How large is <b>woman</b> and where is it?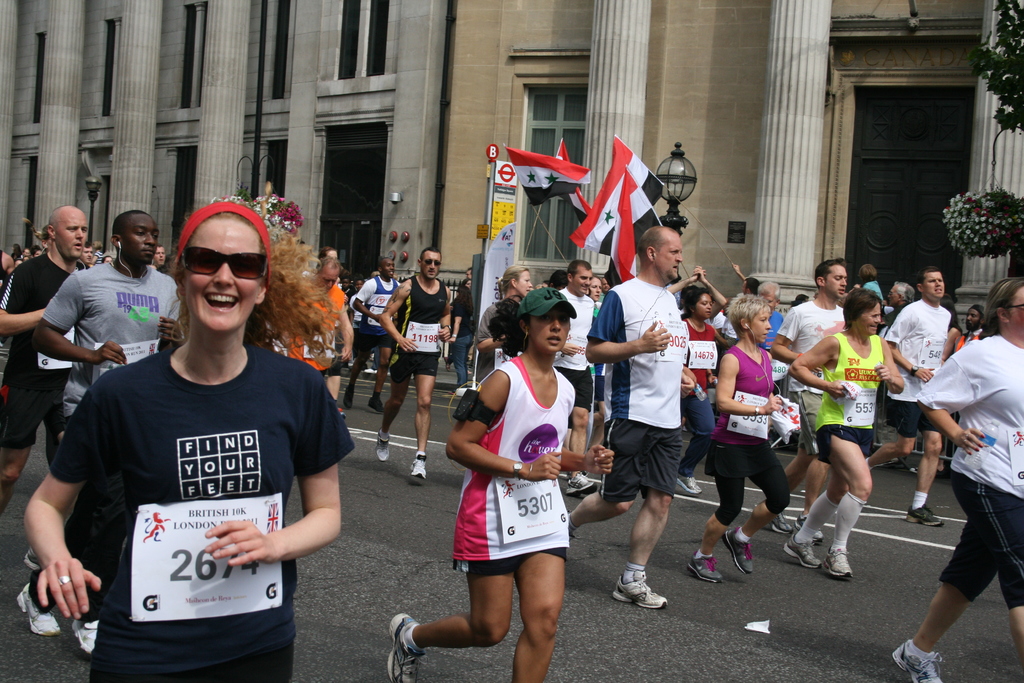
Bounding box: (left=477, top=269, right=541, bottom=367).
